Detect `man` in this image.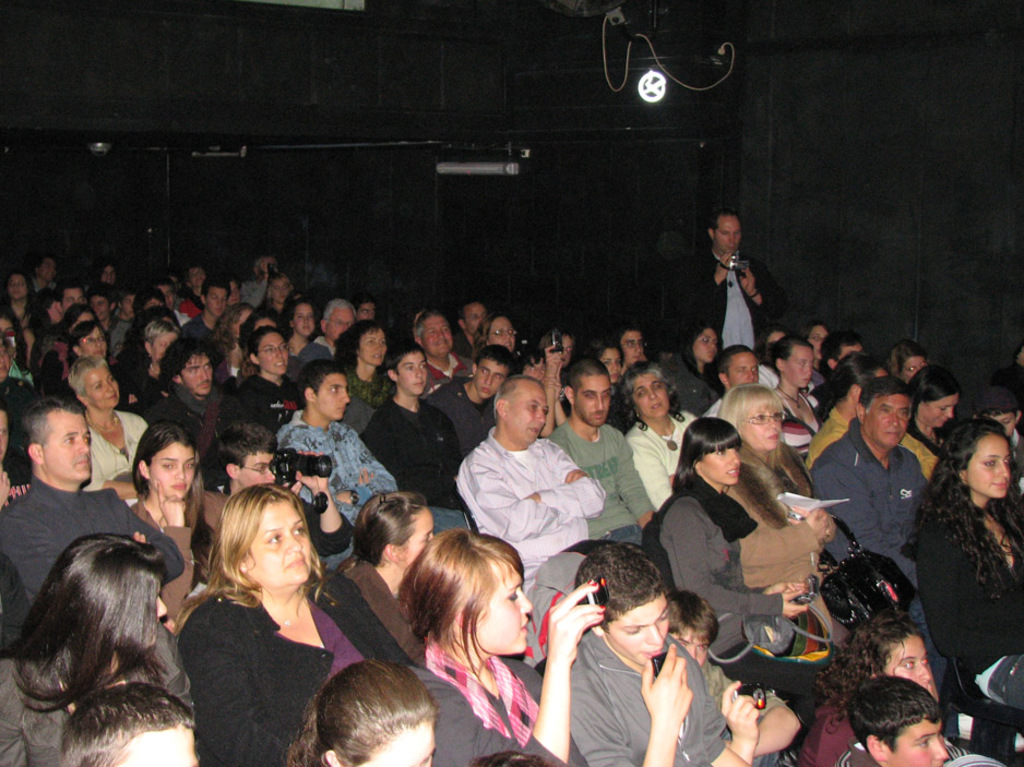
Detection: x1=157, y1=343, x2=228, y2=493.
